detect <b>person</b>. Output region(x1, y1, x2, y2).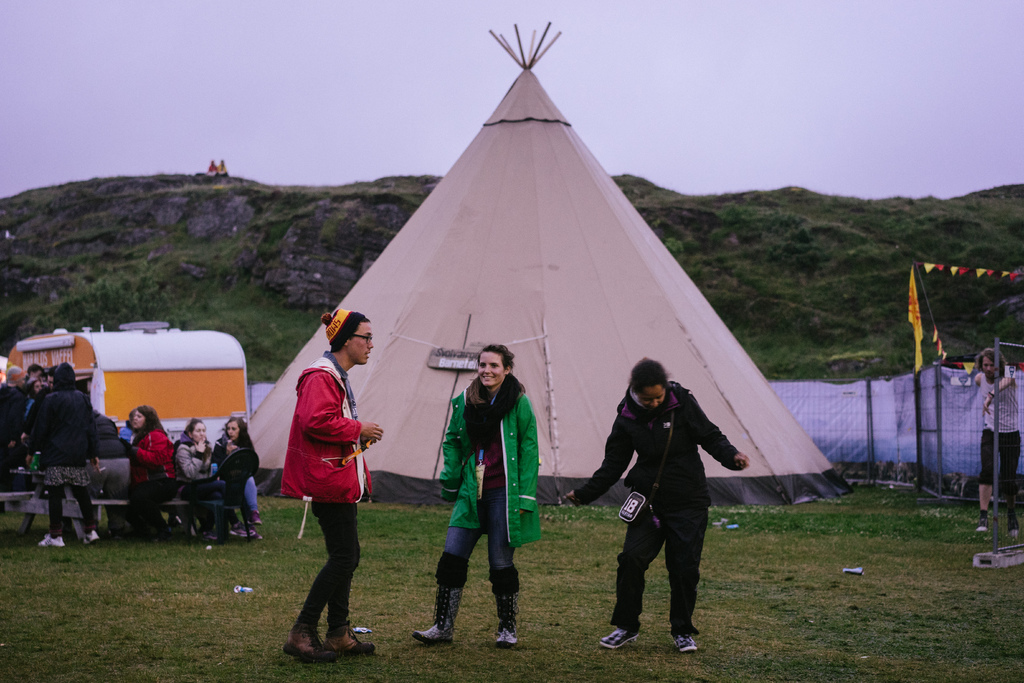
region(273, 313, 372, 668).
